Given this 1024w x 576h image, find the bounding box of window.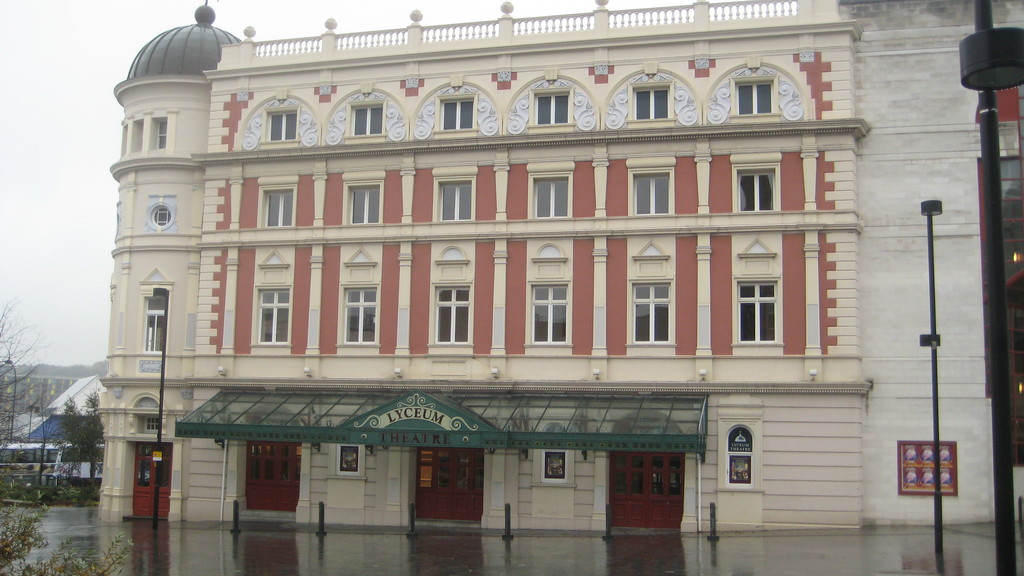
region(268, 110, 296, 146).
